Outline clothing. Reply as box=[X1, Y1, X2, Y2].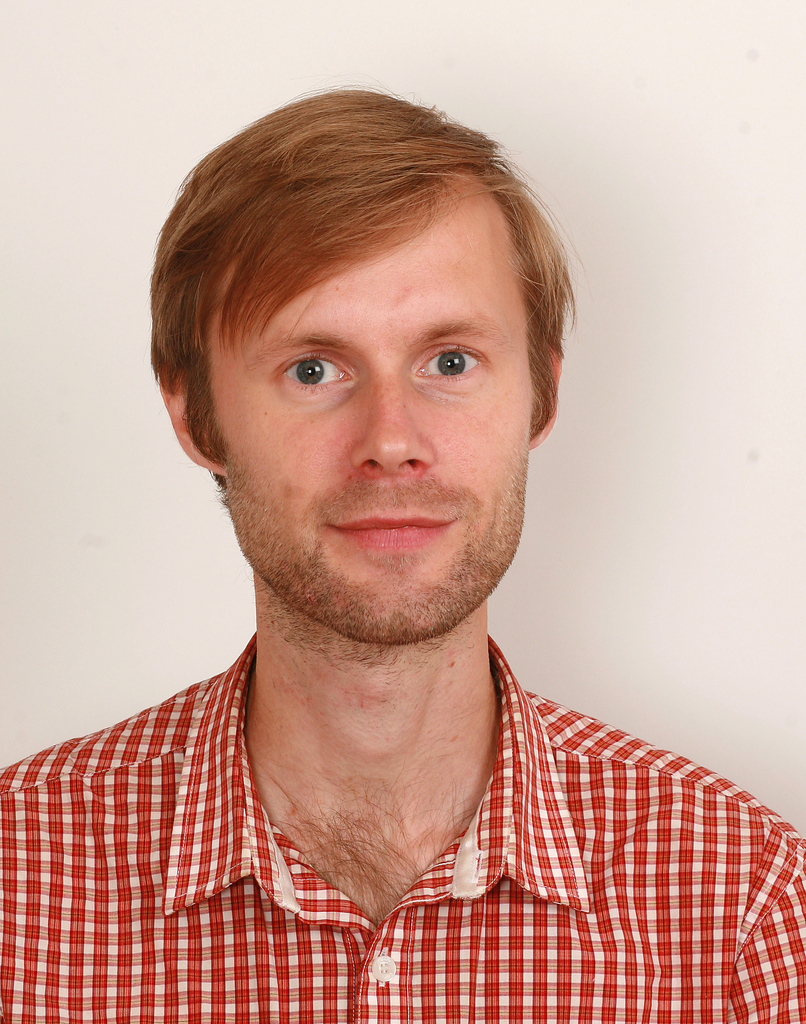
box=[1, 638, 800, 991].
